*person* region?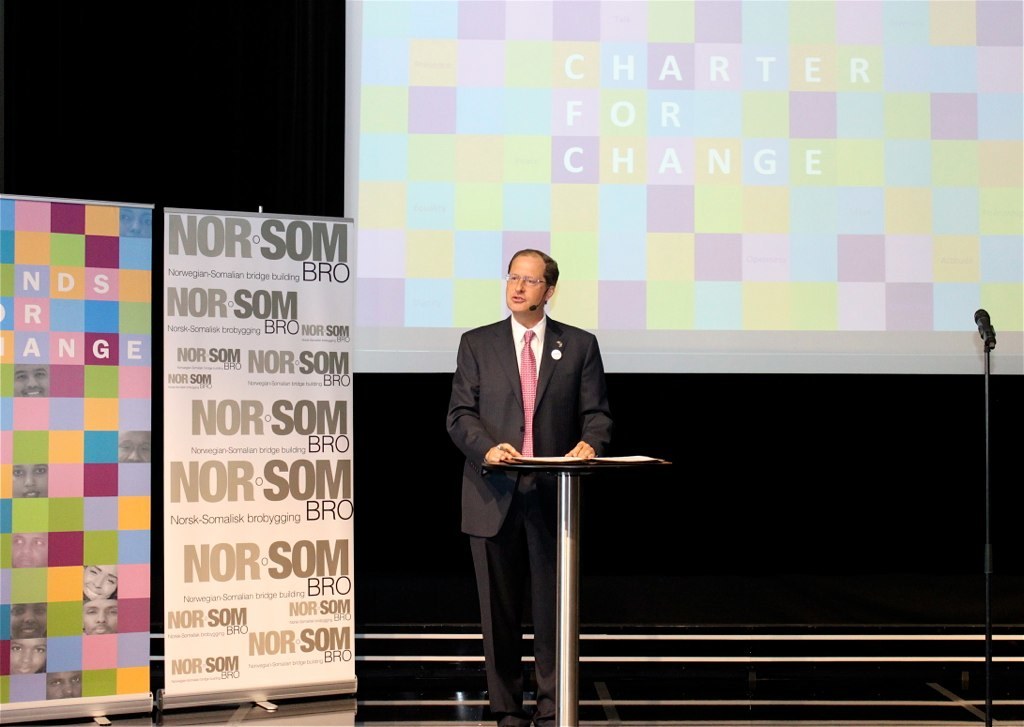
bbox(52, 669, 82, 701)
